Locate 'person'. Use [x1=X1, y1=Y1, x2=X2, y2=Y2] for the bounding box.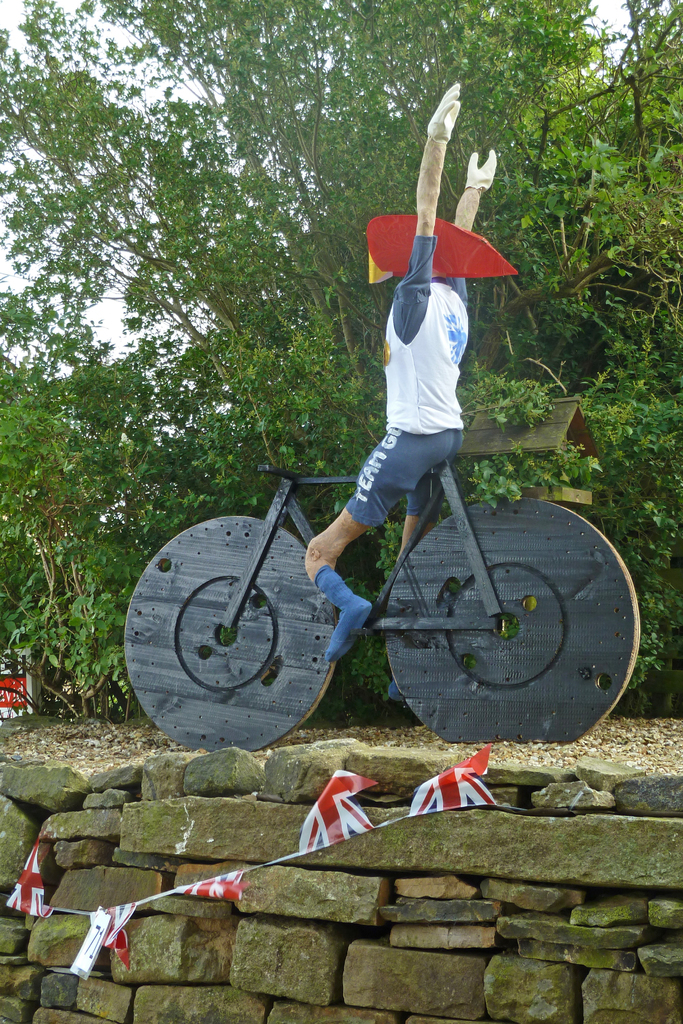
[x1=305, y1=81, x2=494, y2=702].
